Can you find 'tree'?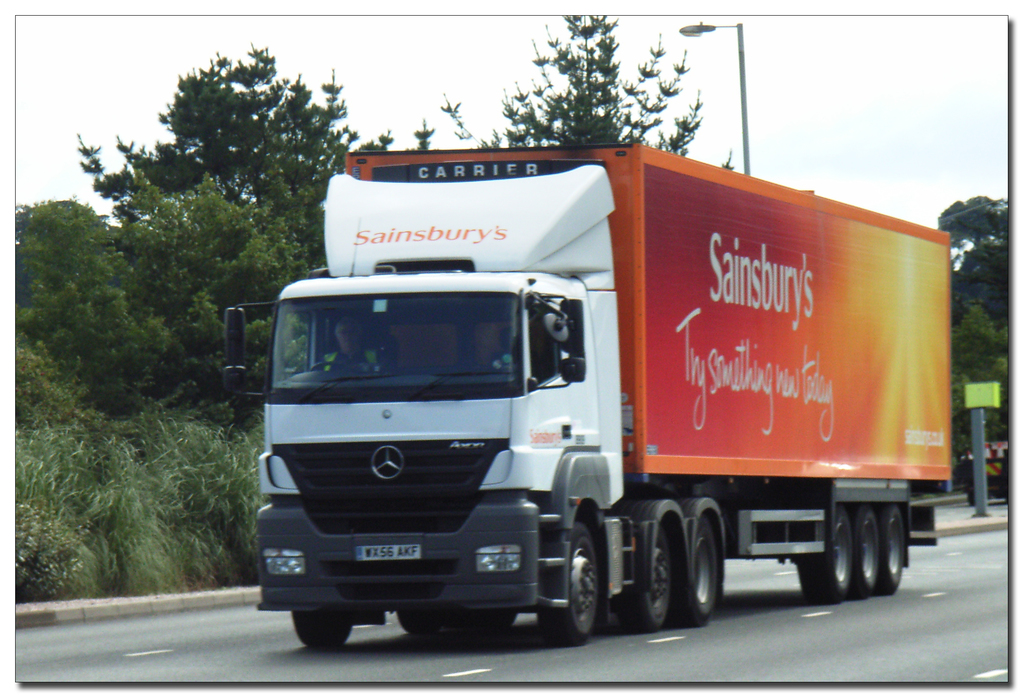
Yes, bounding box: bbox=[439, 10, 734, 164].
